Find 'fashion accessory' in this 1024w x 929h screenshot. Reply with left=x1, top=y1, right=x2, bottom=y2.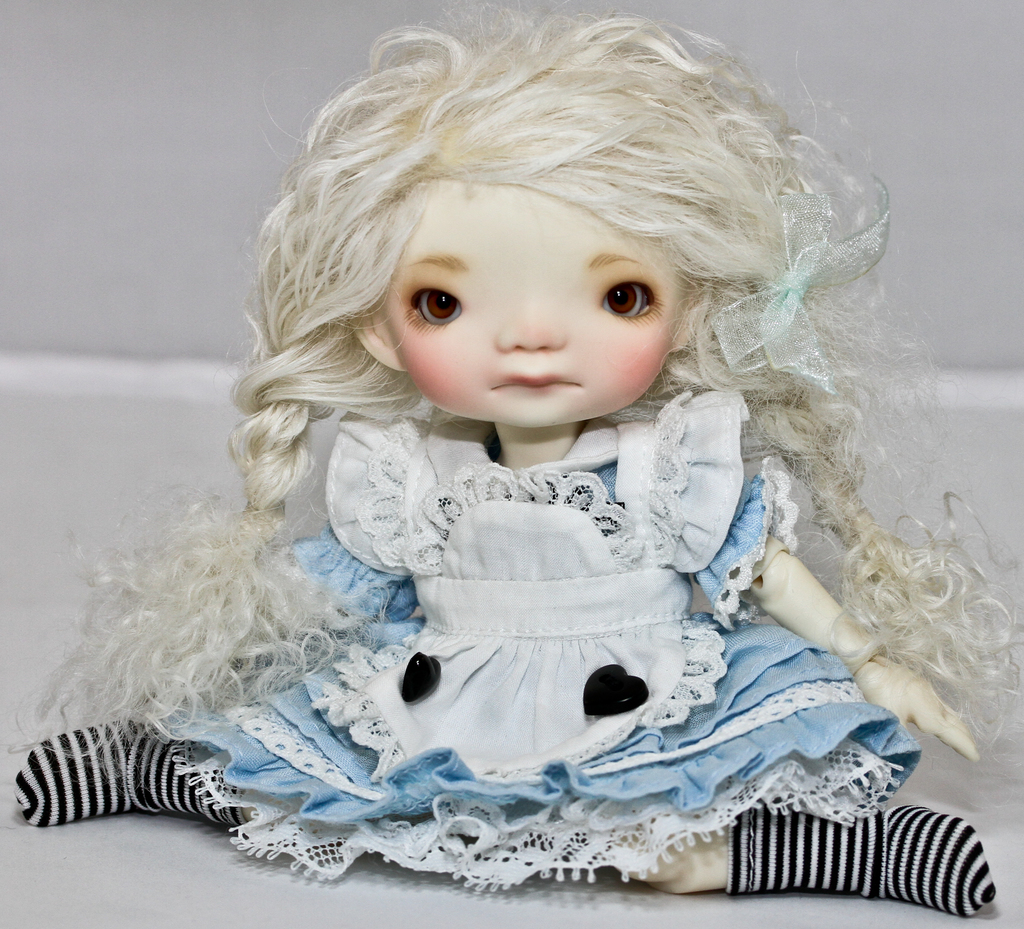
left=8, top=714, right=249, bottom=840.
